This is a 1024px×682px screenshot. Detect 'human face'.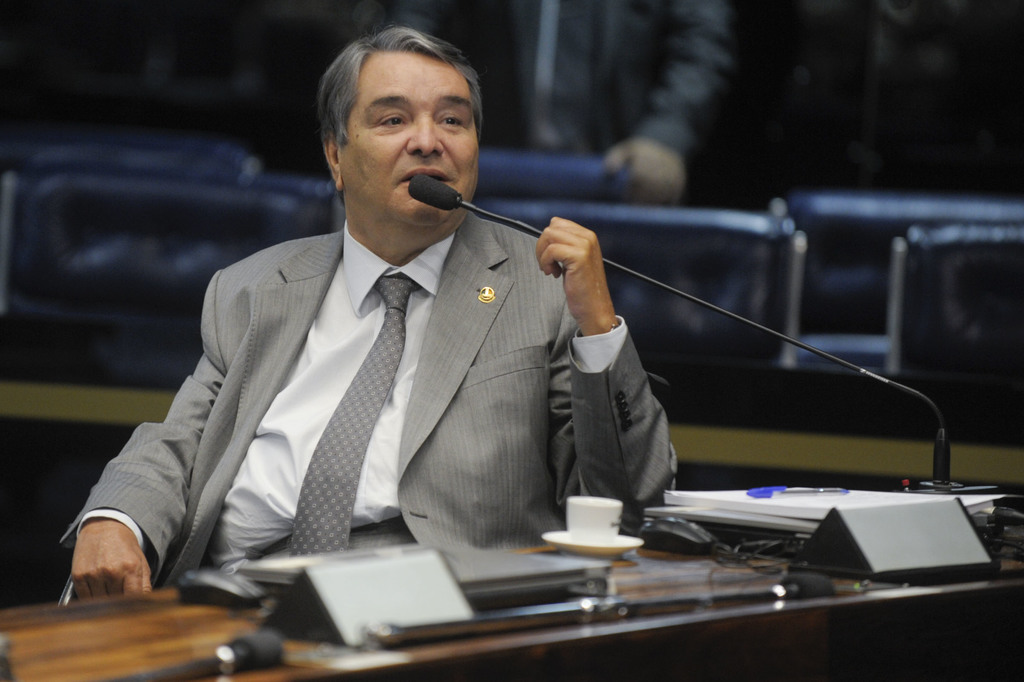
<box>342,56,476,230</box>.
